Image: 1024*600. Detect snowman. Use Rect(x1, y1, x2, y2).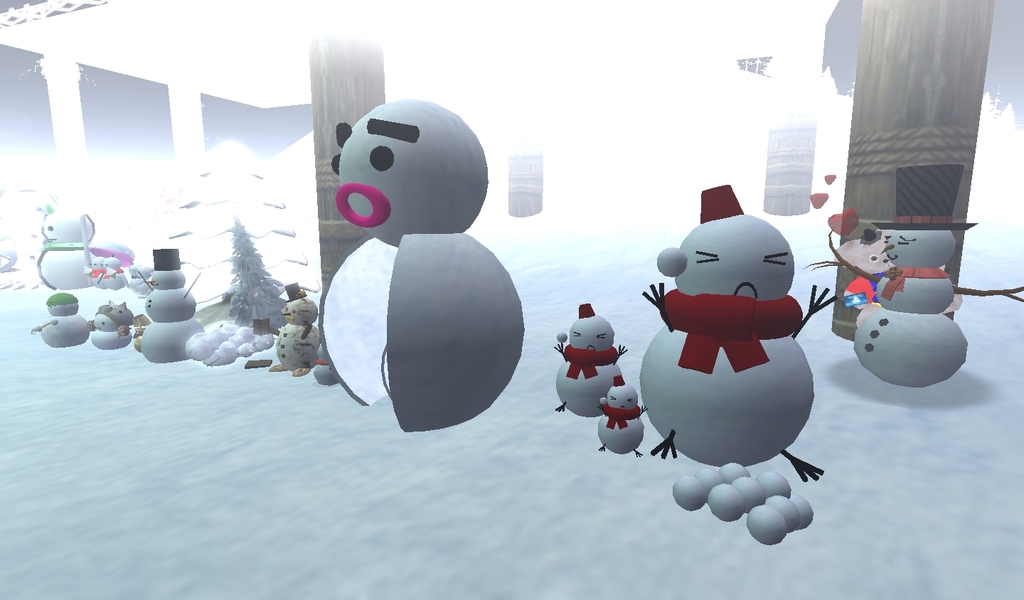
Rect(127, 233, 226, 362).
